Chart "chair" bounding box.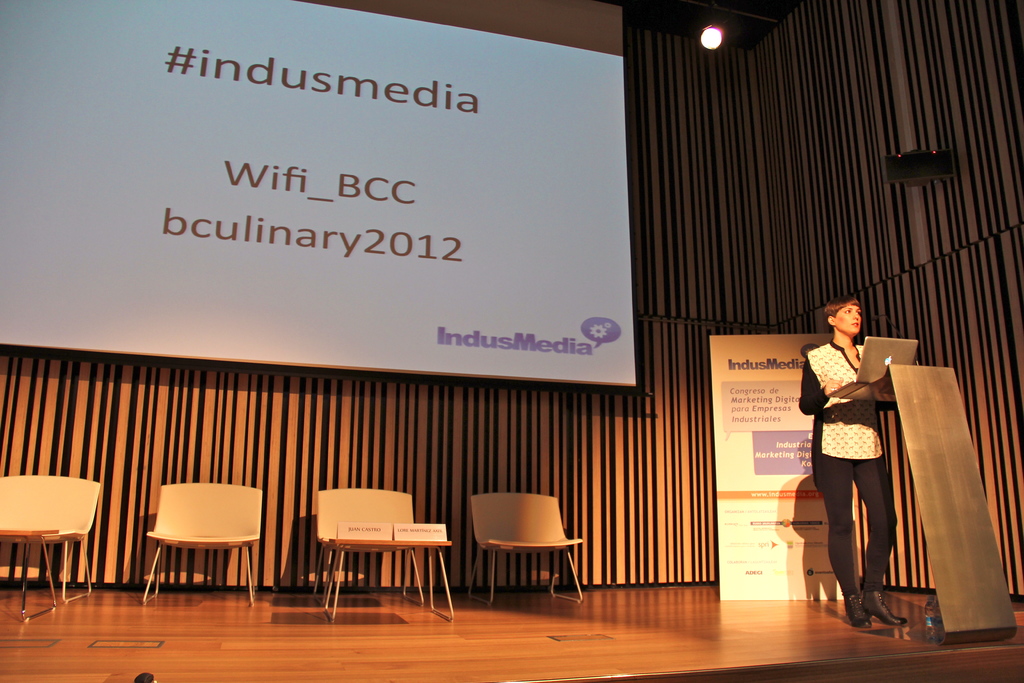
Charted: <box>0,473,105,604</box>.
